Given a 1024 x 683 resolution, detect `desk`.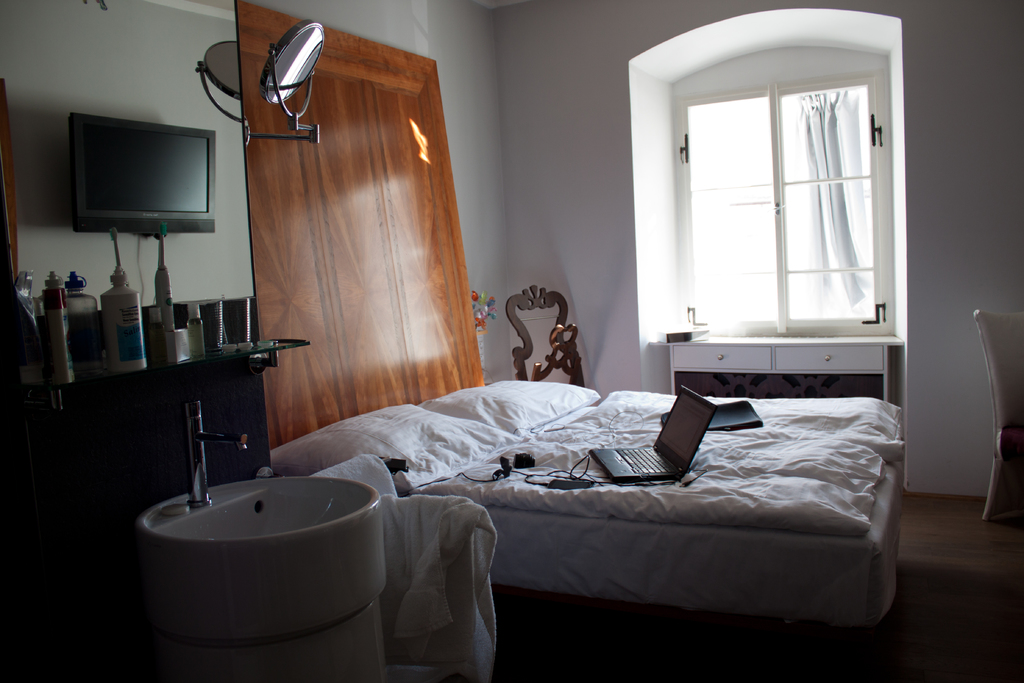
box=[665, 335, 905, 404].
